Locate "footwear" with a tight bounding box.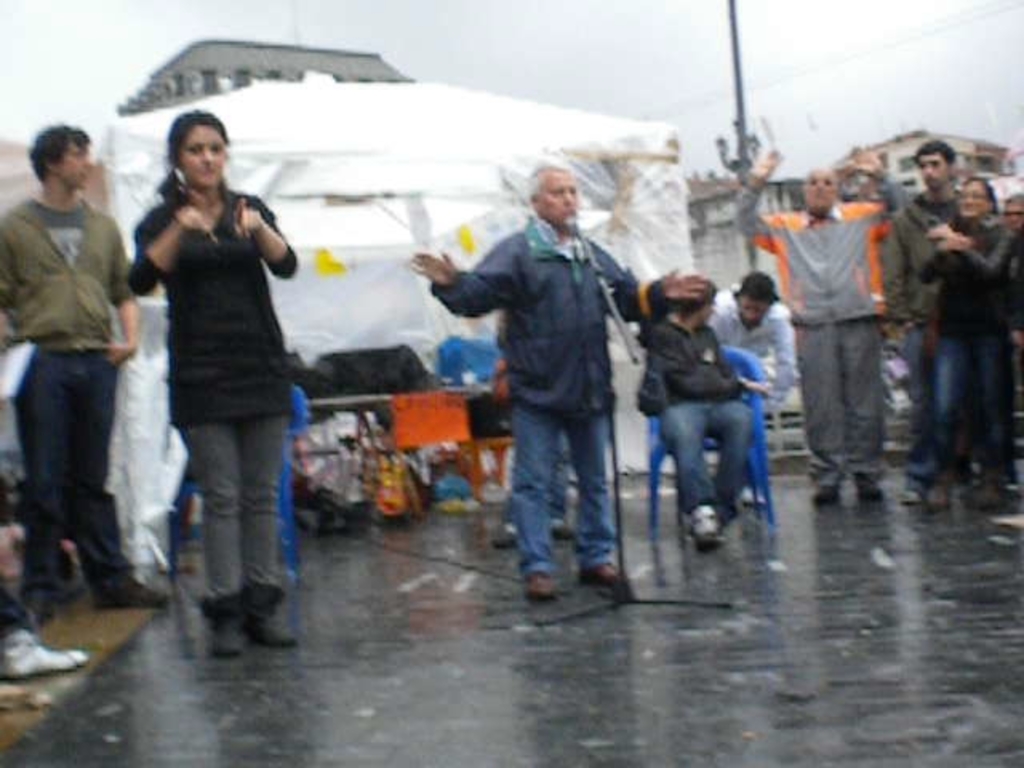
547:522:576:541.
